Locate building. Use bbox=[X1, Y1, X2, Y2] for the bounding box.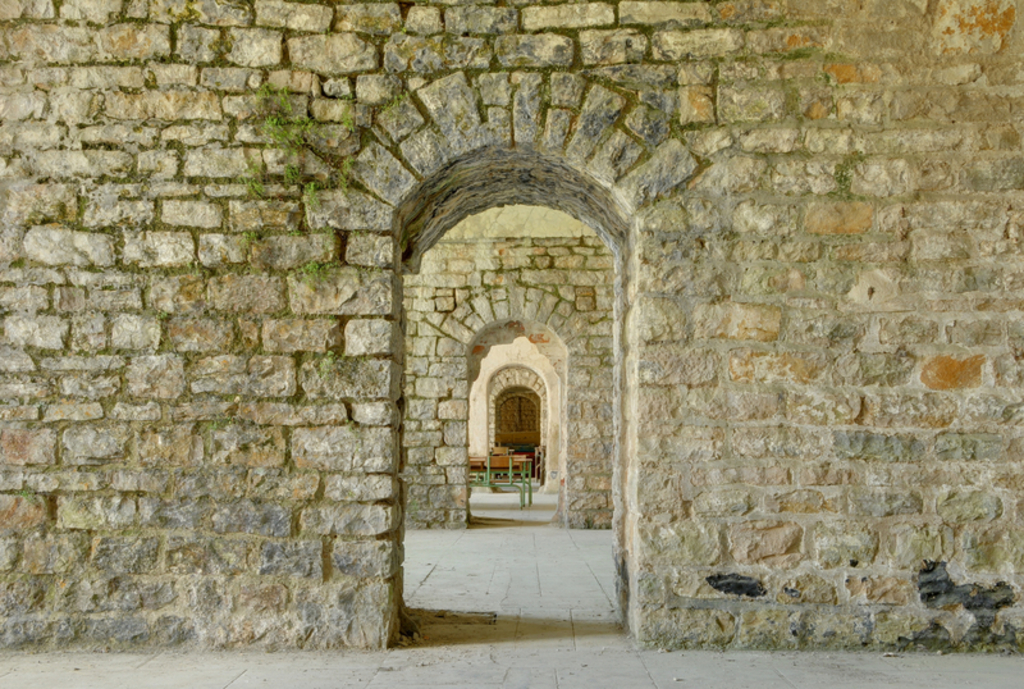
bbox=[0, 0, 1023, 647].
